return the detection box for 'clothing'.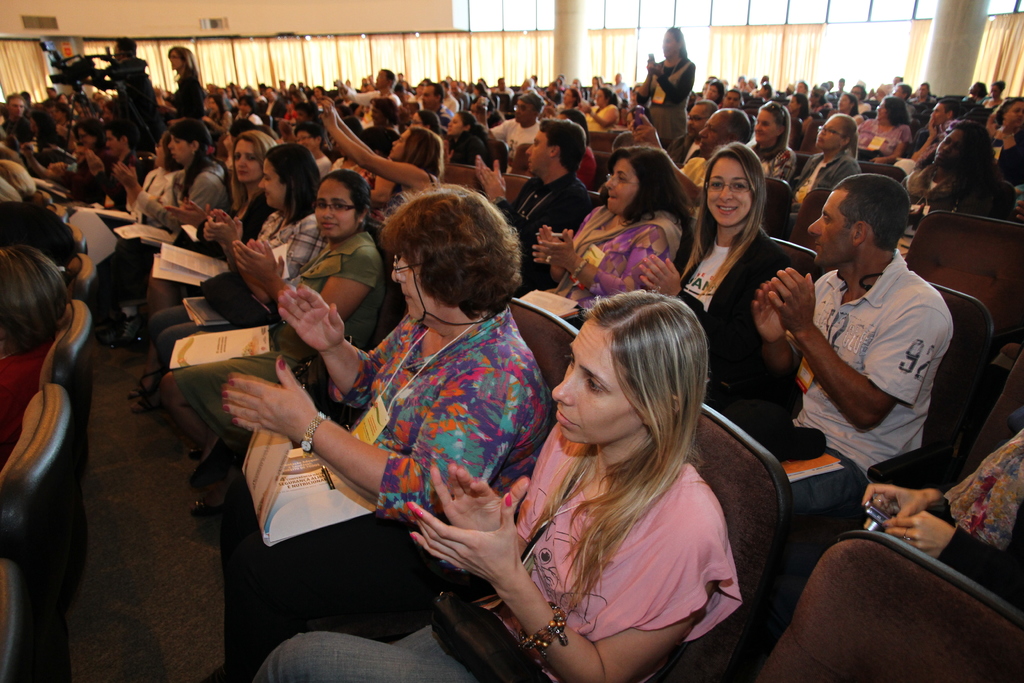
[483, 118, 547, 179].
